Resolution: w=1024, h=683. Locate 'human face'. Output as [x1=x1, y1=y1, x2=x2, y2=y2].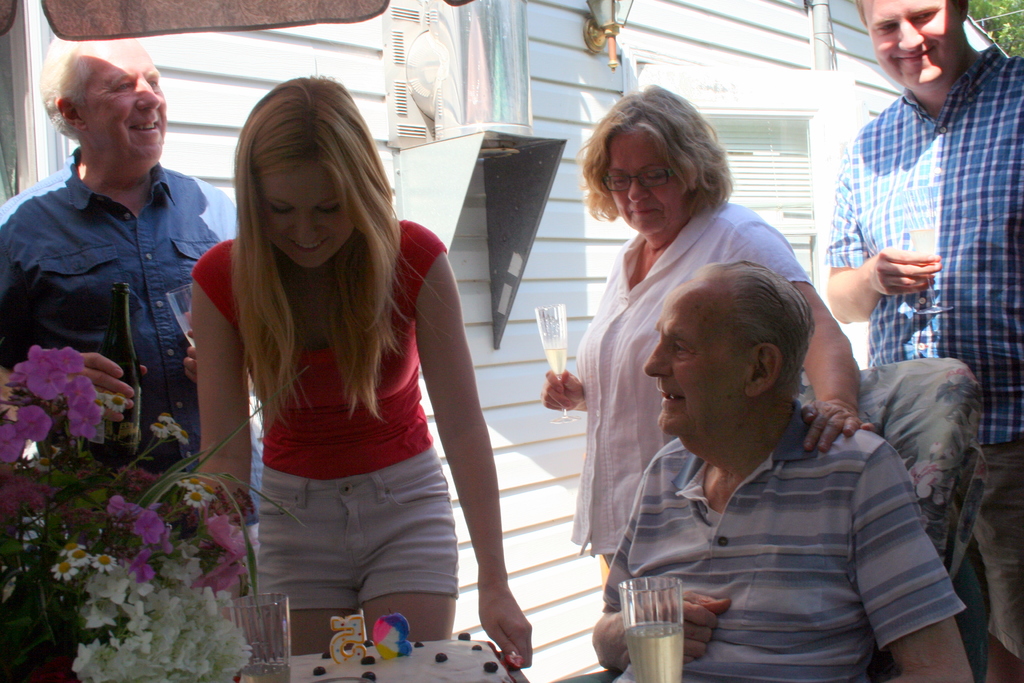
[x1=263, y1=152, x2=348, y2=265].
